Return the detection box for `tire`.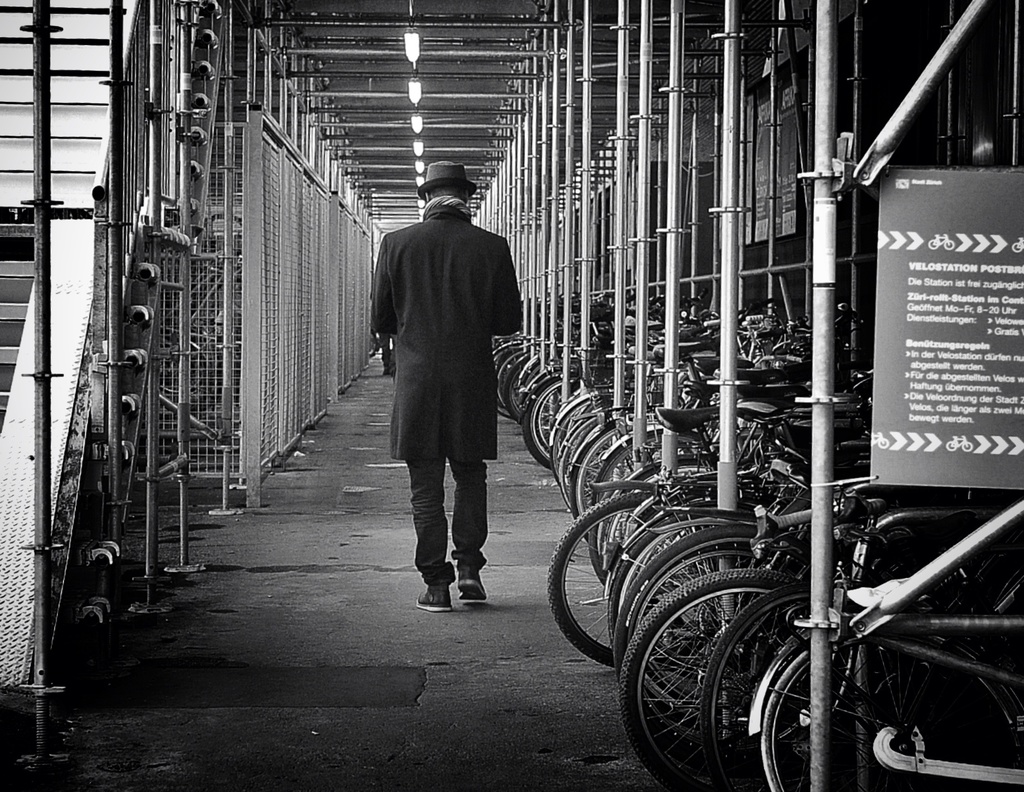
bbox=[622, 573, 842, 791].
